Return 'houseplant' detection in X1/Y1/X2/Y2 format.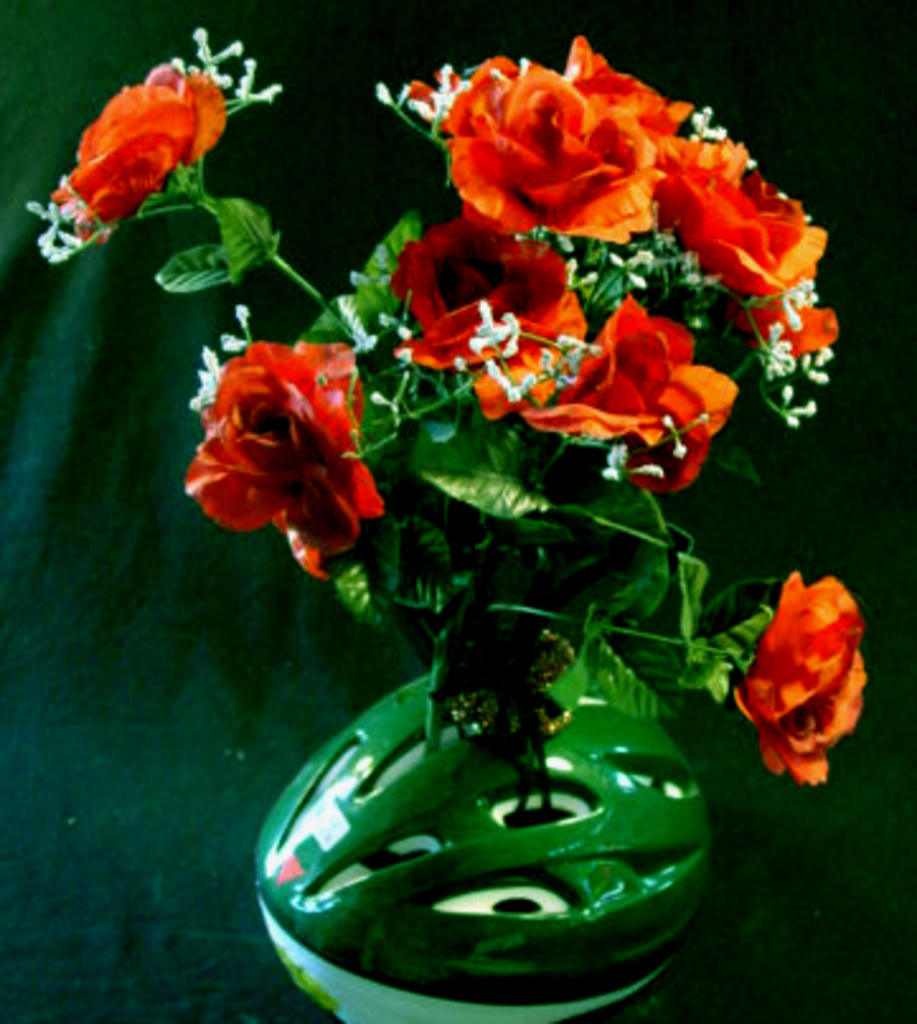
33/36/876/1021.
